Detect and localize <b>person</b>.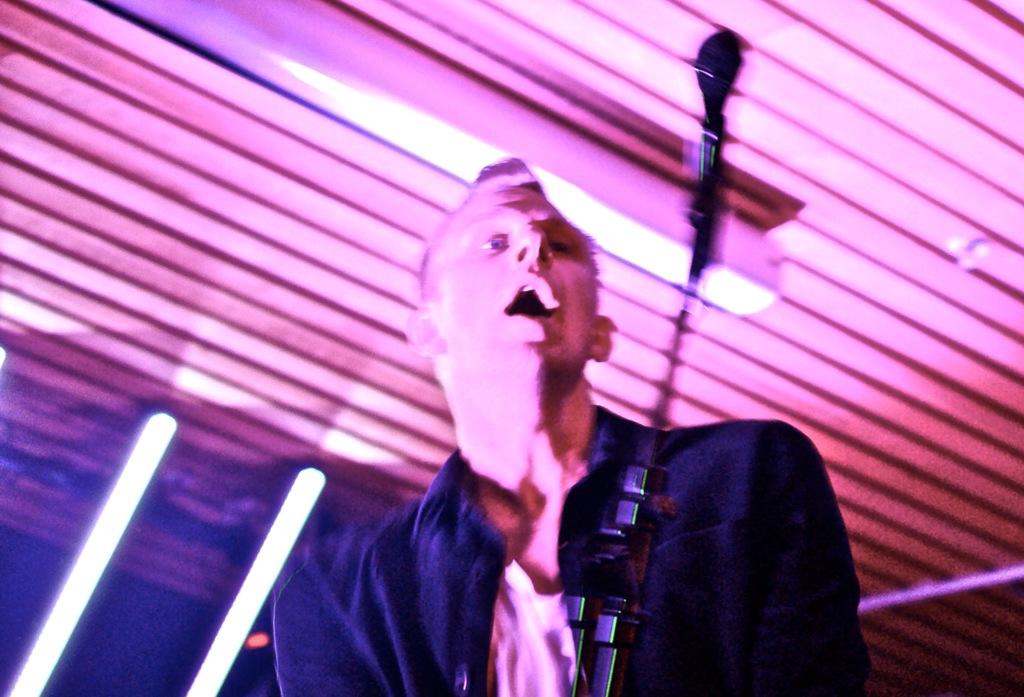
Localized at [x1=272, y1=154, x2=870, y2=696].
